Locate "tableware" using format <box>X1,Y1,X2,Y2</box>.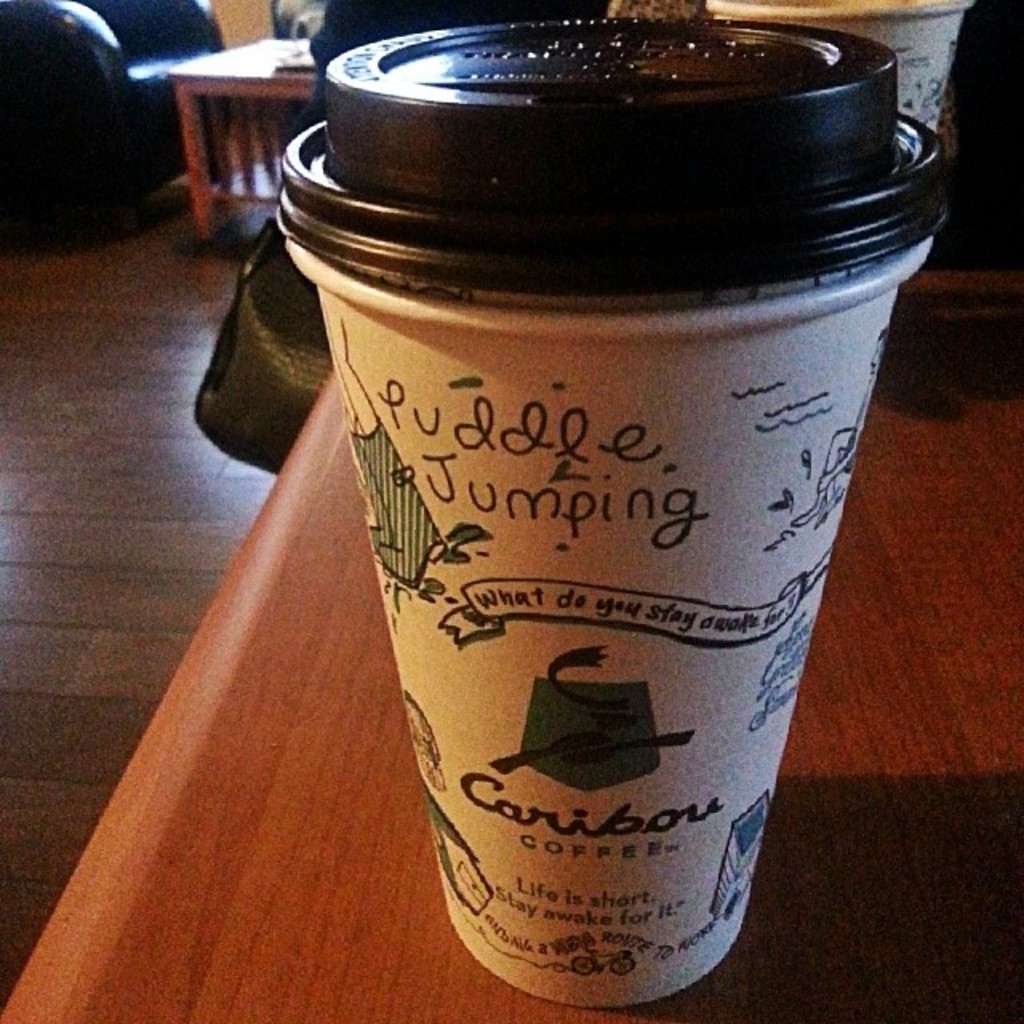
<box>275,14,947,1005</box>.
